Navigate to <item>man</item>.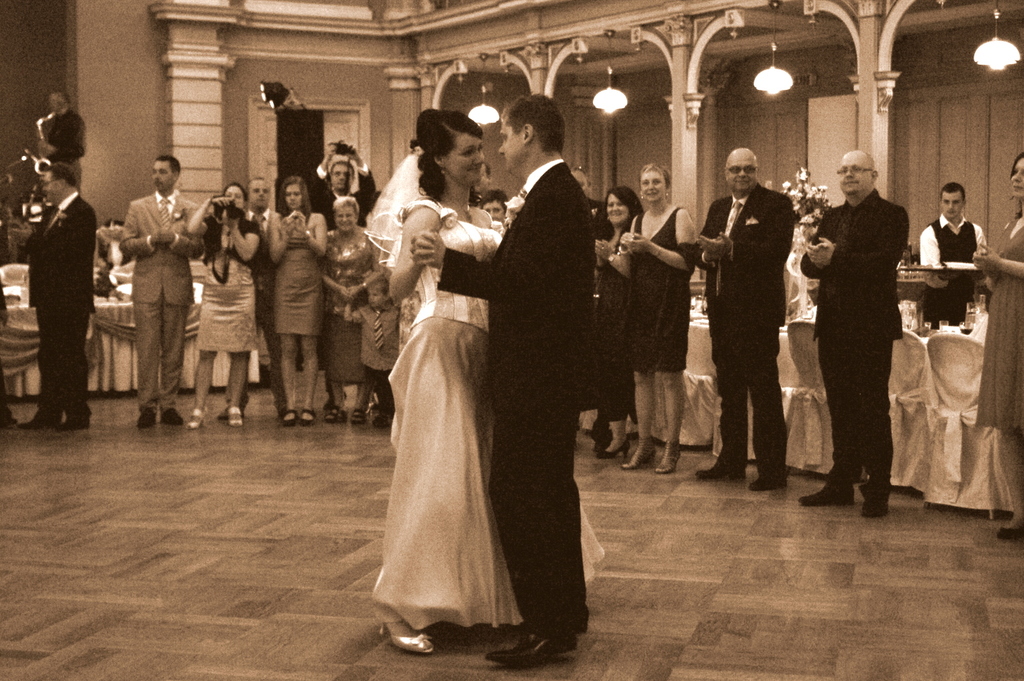
Navigation target: Rect(797, 142, 916, 524).
